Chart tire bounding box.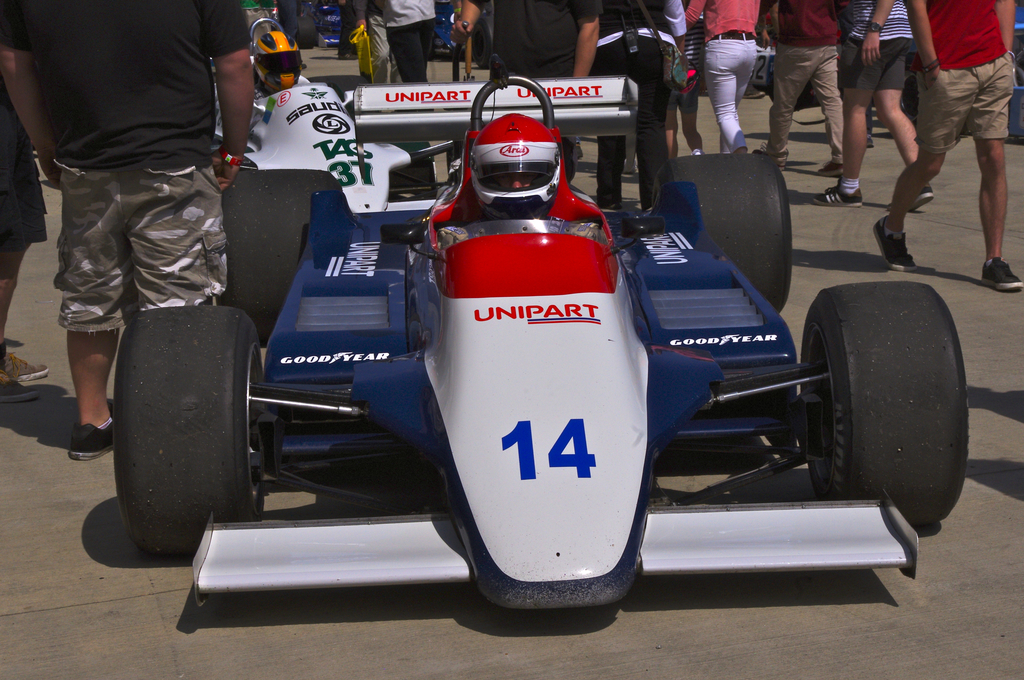
Charted: <bbox>215, 161, 348, 339</bbox>.
